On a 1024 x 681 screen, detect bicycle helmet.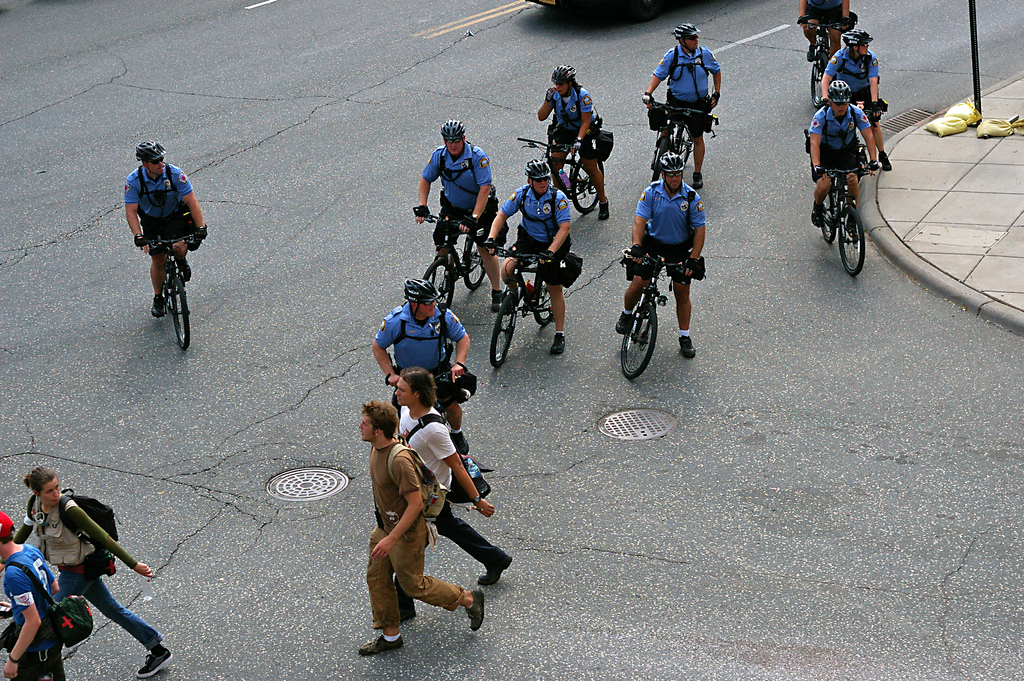
l=136, t=141, r=163, b=157.
